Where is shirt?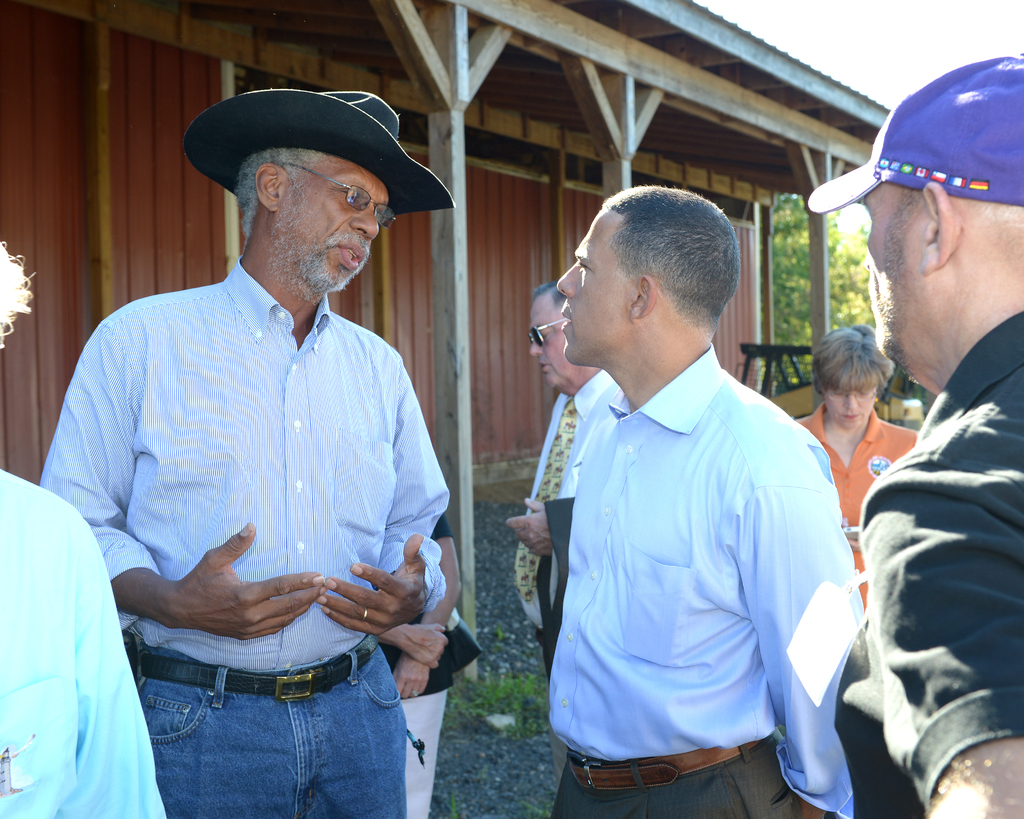
{"x1": 51, "y1": 187, "x2": 450, "y2": 706}.
